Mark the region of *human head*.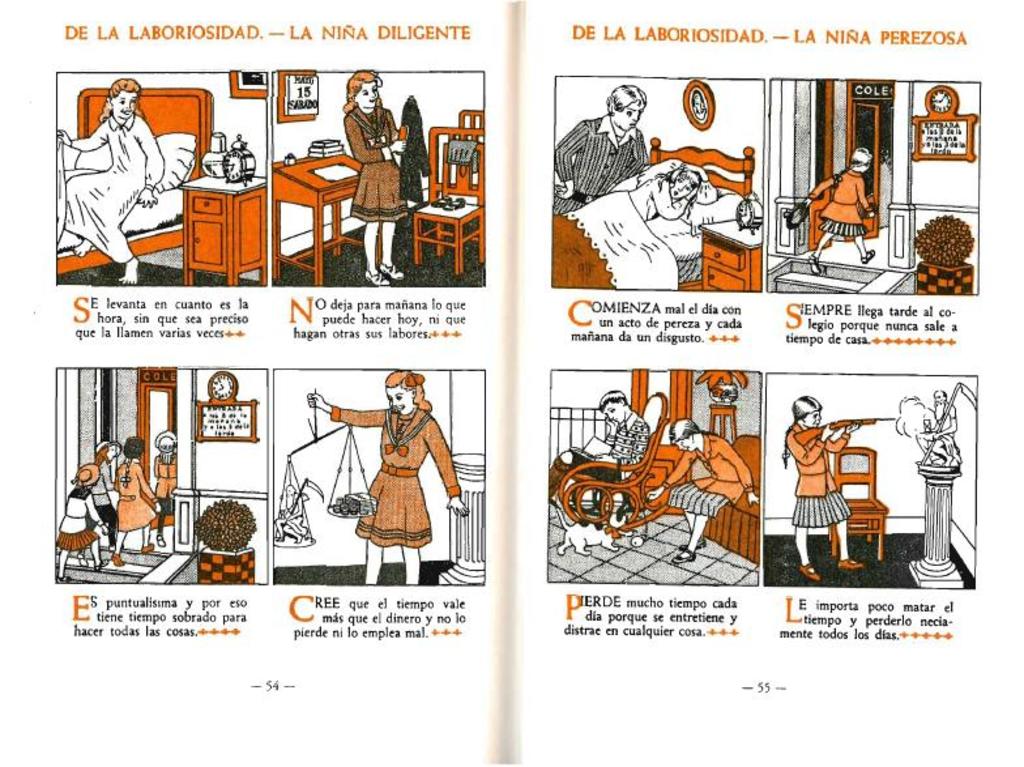
Region: pyautogui.locateOnScreen(852, 149, 872, 170).
